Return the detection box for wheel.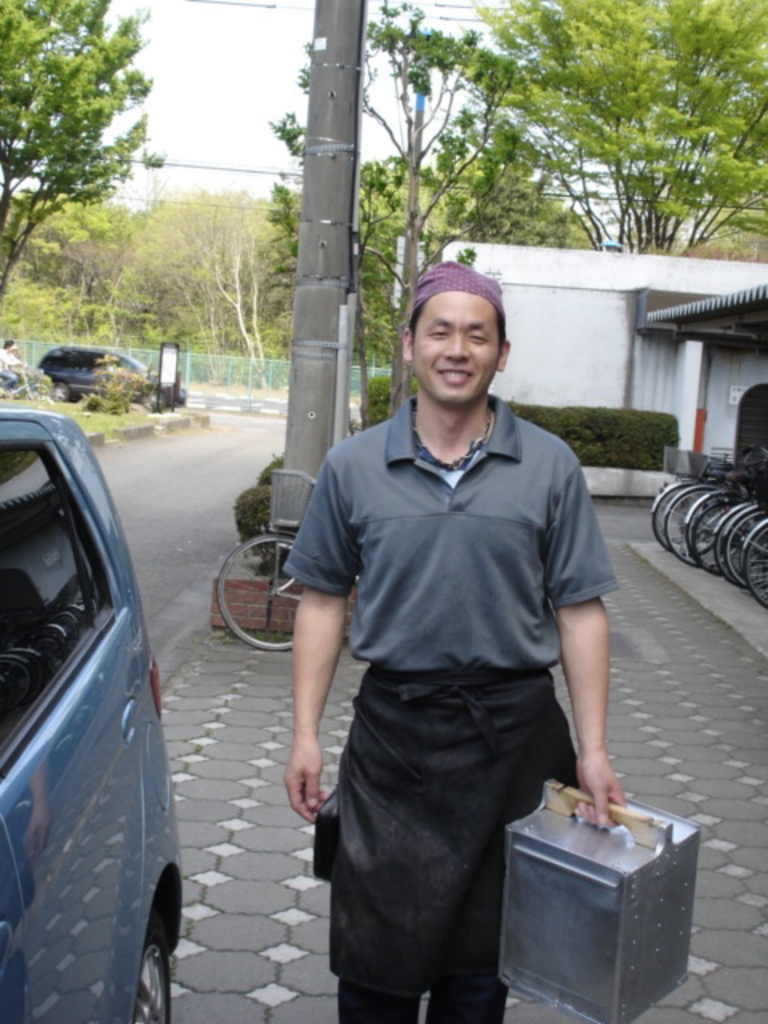
133:387:176:410.
